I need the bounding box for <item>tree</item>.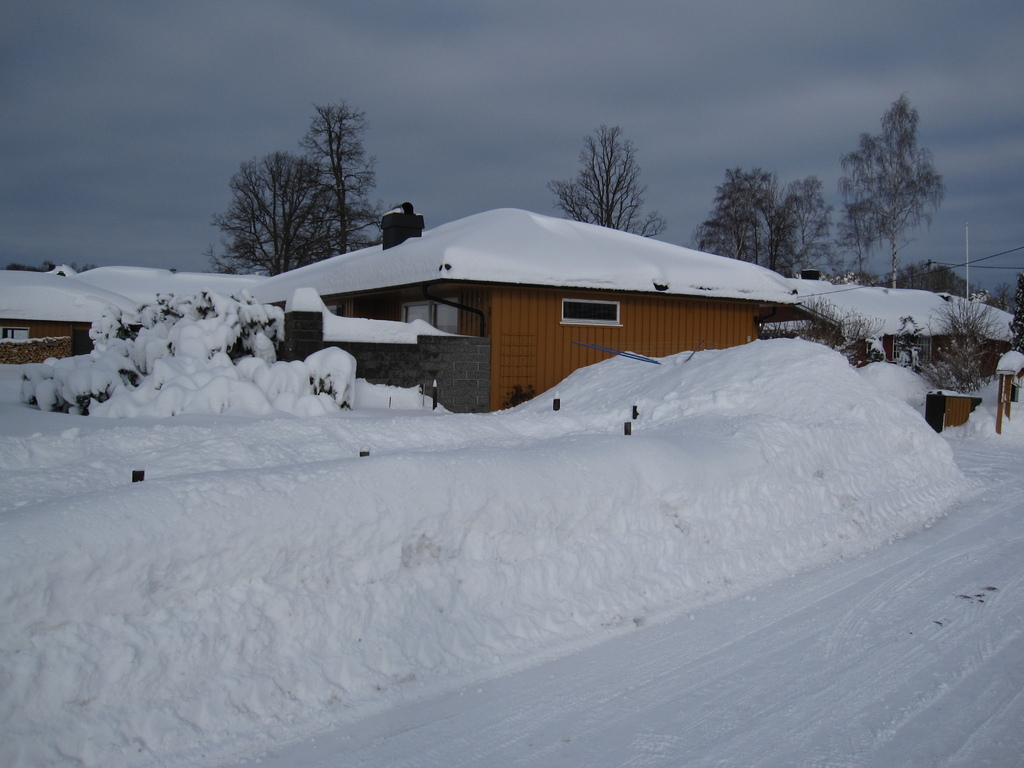
Here it is: x1=546 y1=124 x2=668 y2=246.
